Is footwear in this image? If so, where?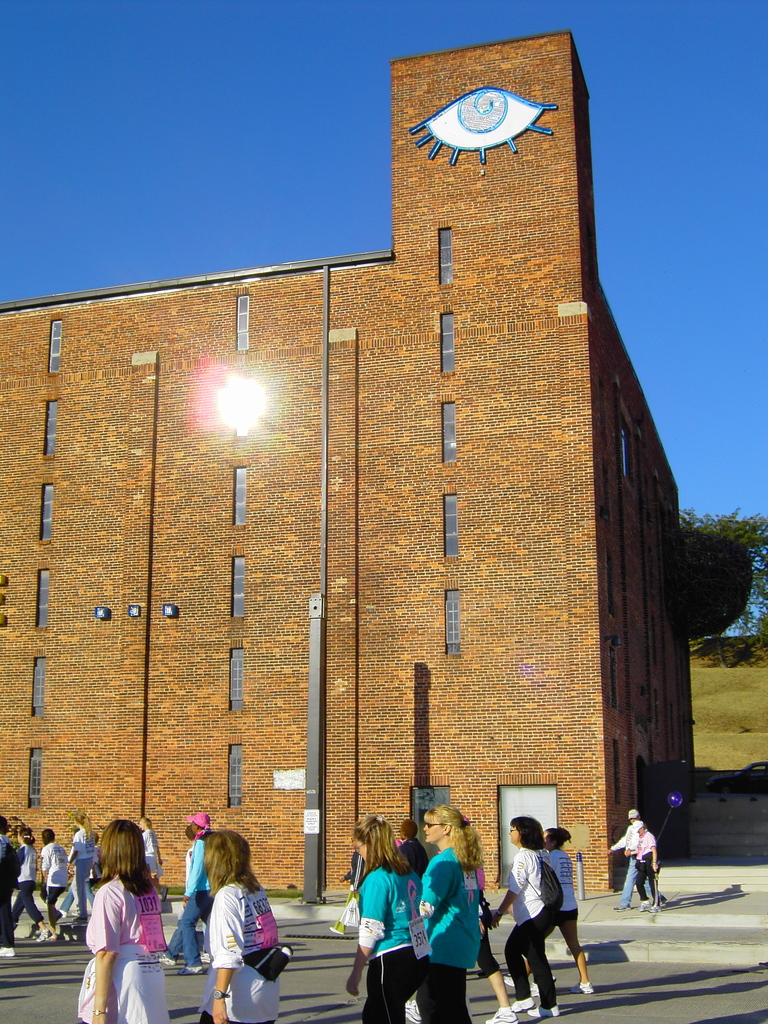
Yes, at x1=515 y1=995 x2=532 y2=1009.
